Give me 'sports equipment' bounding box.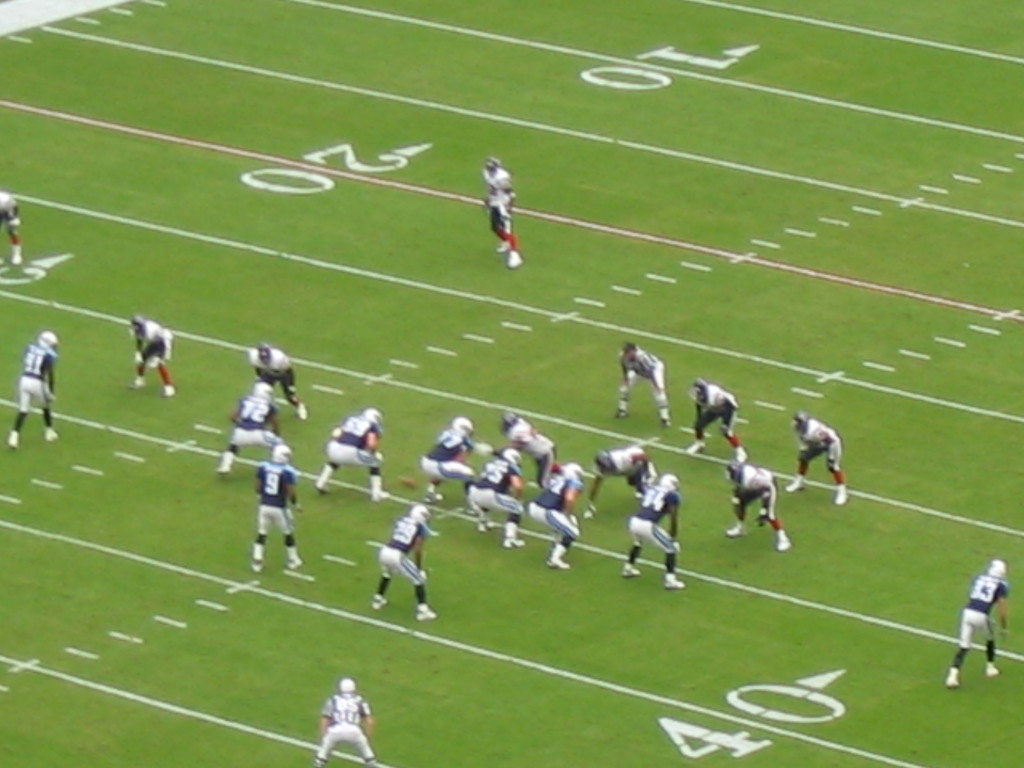
[508, 250, 522, 271].
